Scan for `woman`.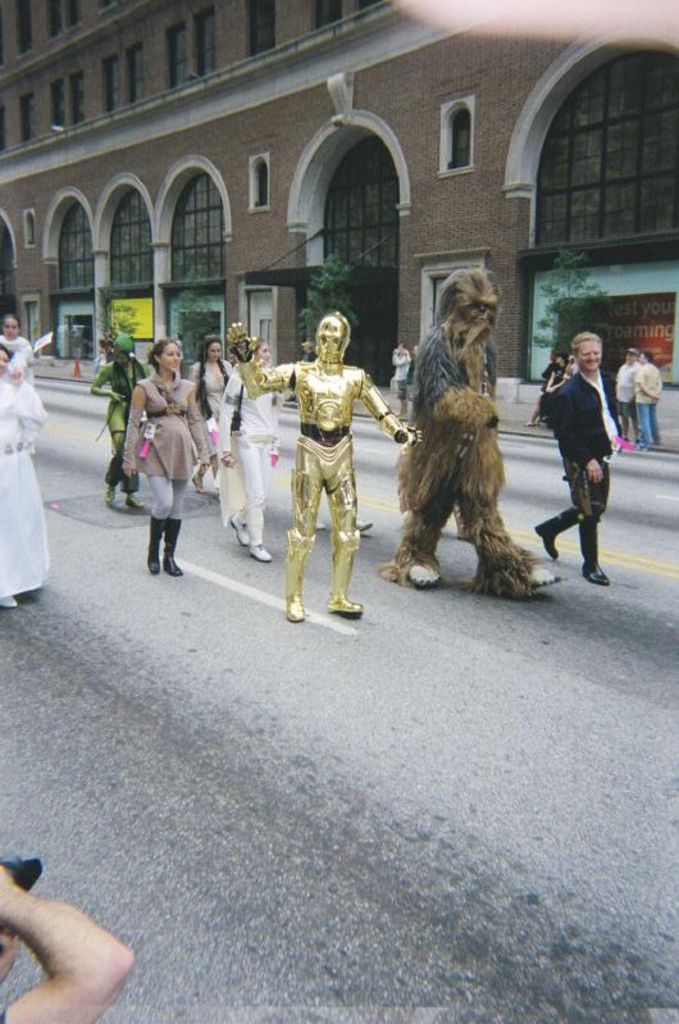
Scan result: locate(186, 334, 236, 493).
